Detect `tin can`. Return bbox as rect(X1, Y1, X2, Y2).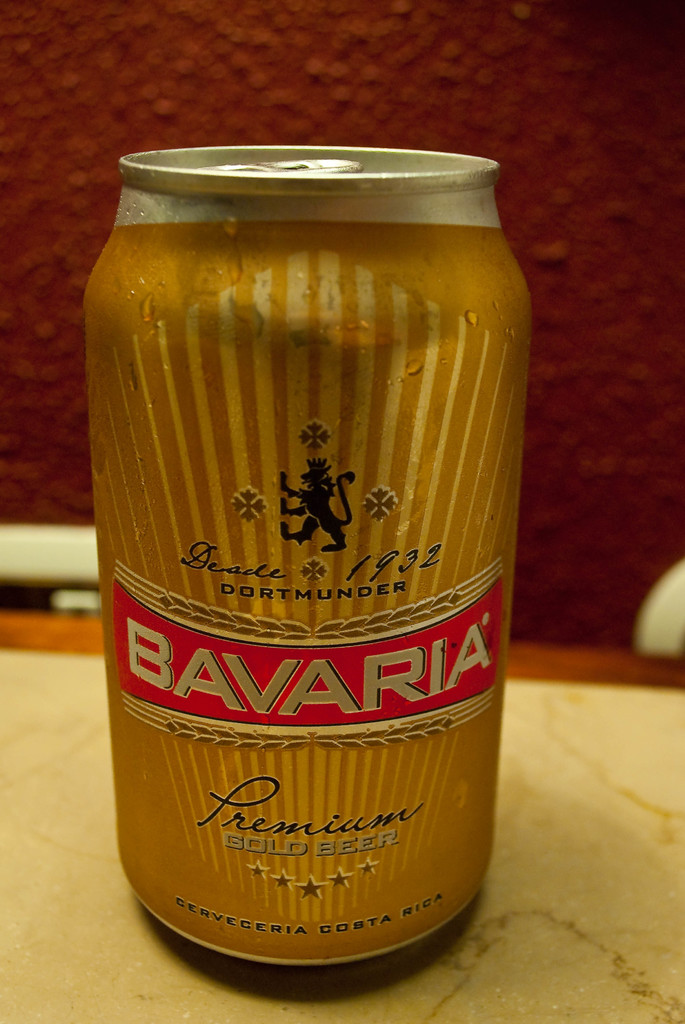
rect(72, 132, 535, 987).
